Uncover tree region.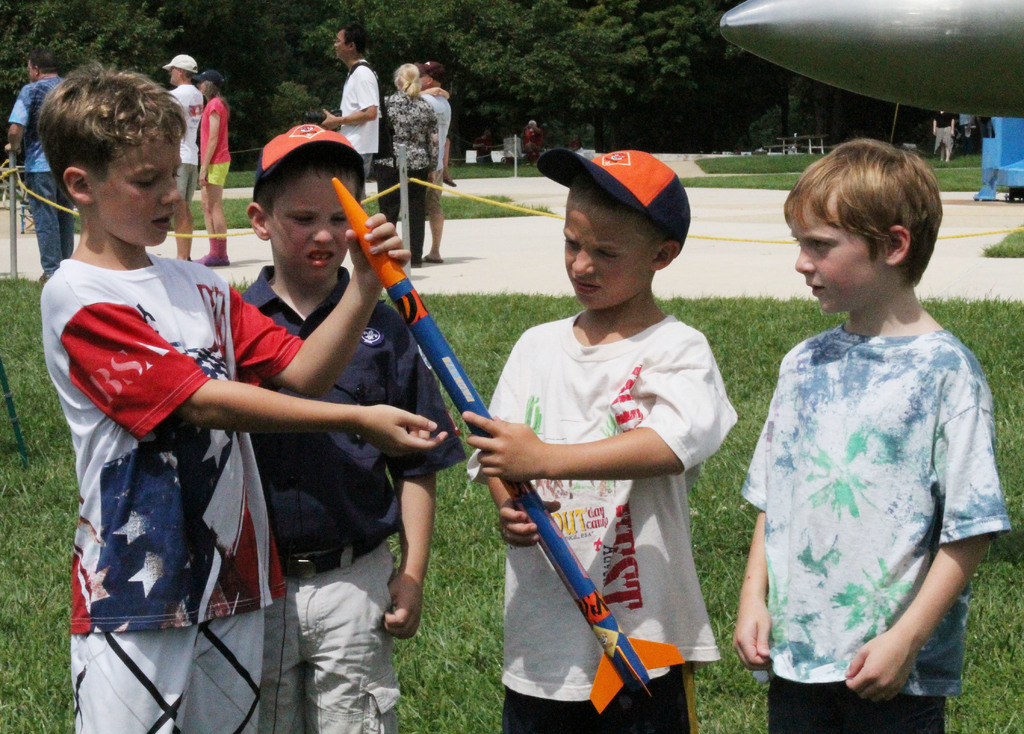
Uncovered: locate(0, 0, 244, 92).
